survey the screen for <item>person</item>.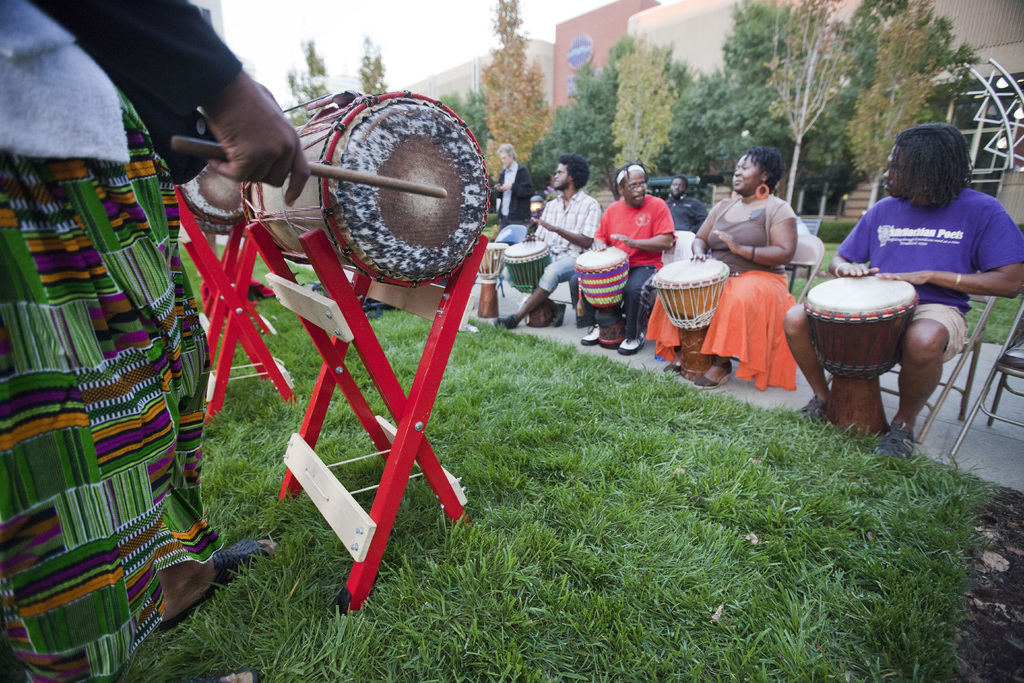
Survey found: [639,142,805,388].
